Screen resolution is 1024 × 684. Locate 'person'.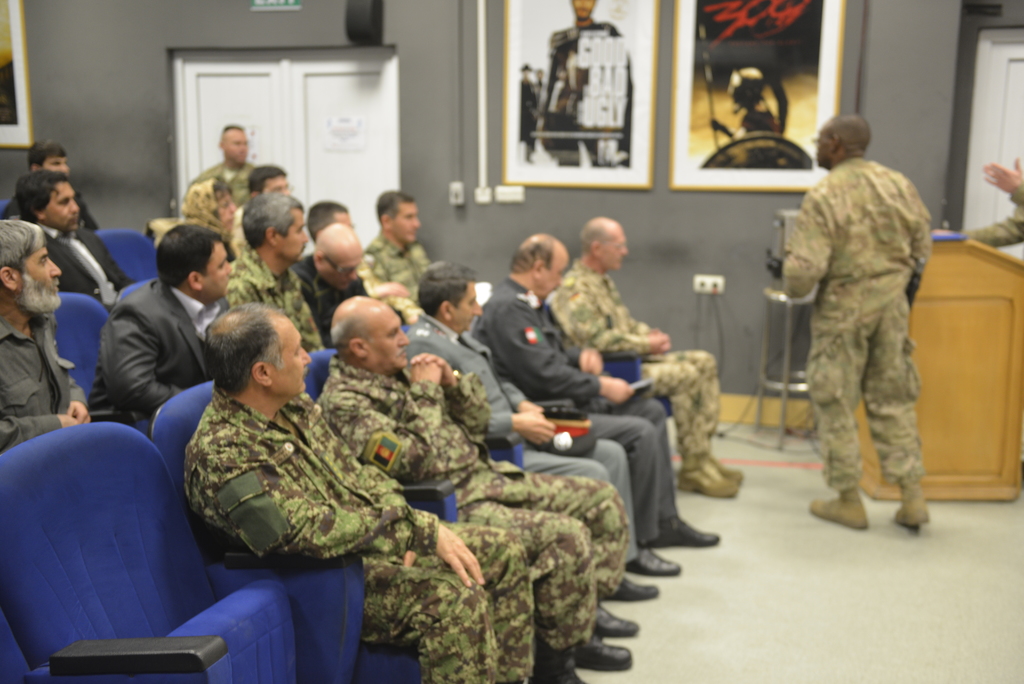
32, 141, 72, 171.
